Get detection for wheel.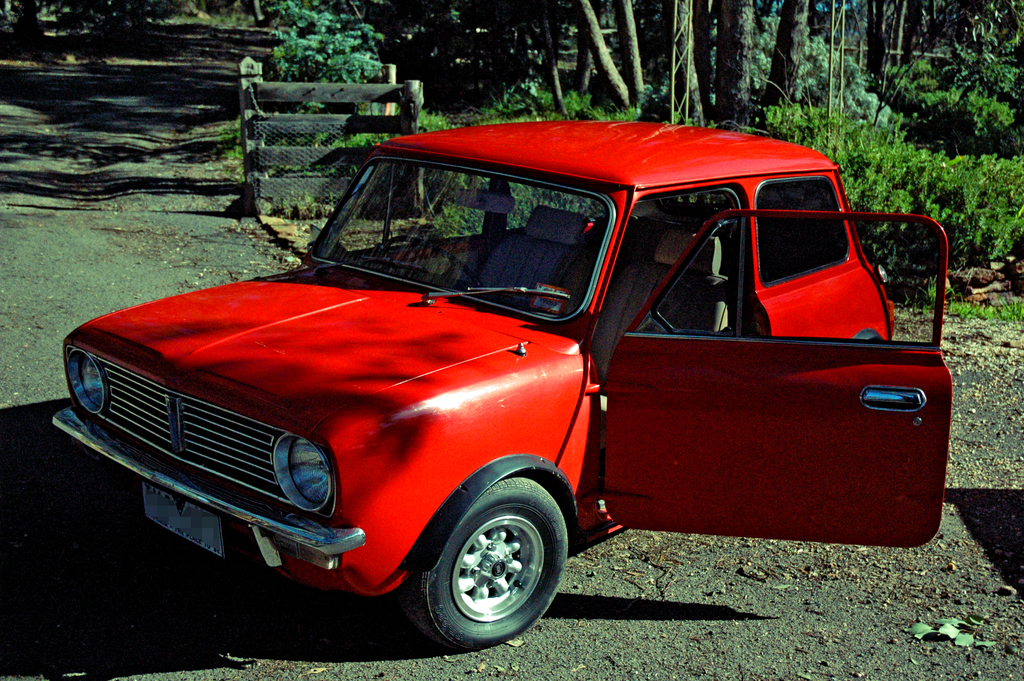
Detection: l=402, t=479, r=577, b=661.
